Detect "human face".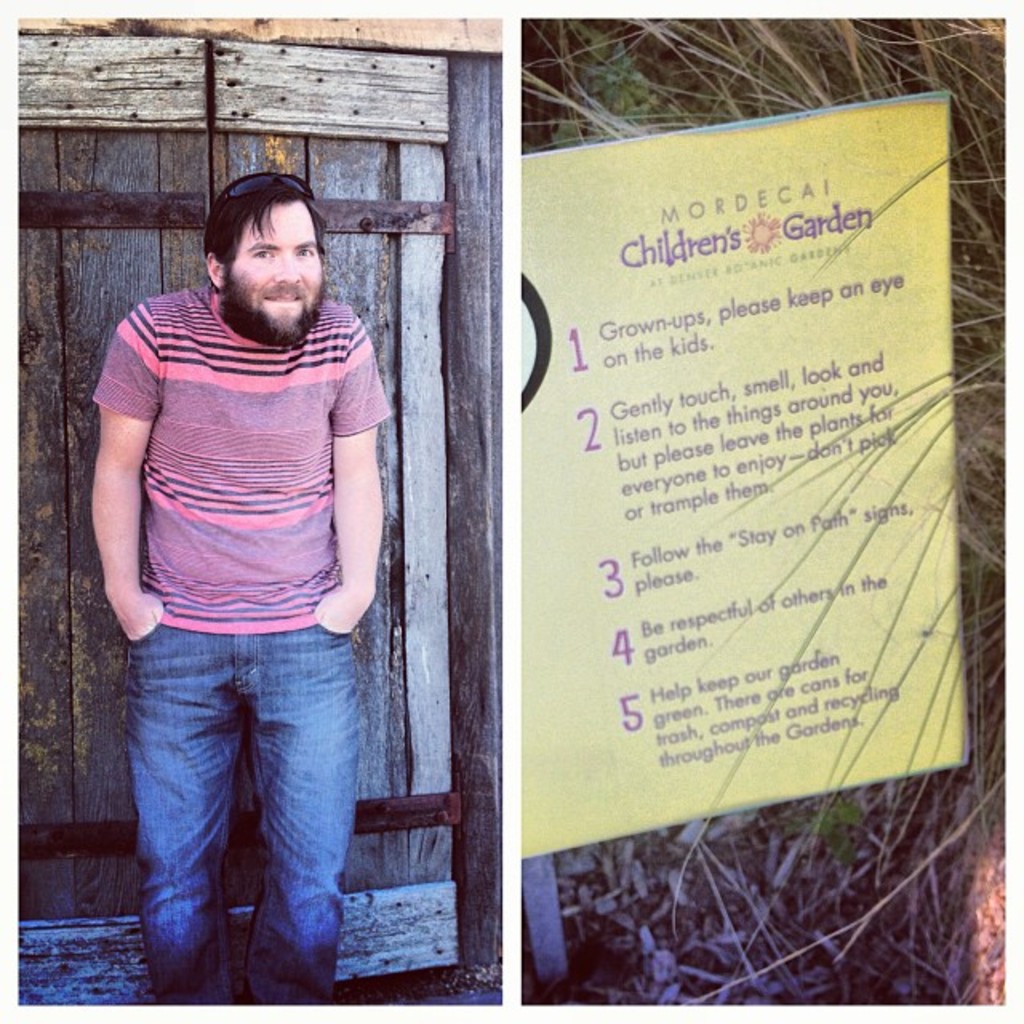
Detected at <box>221,208,330,349</box>.
